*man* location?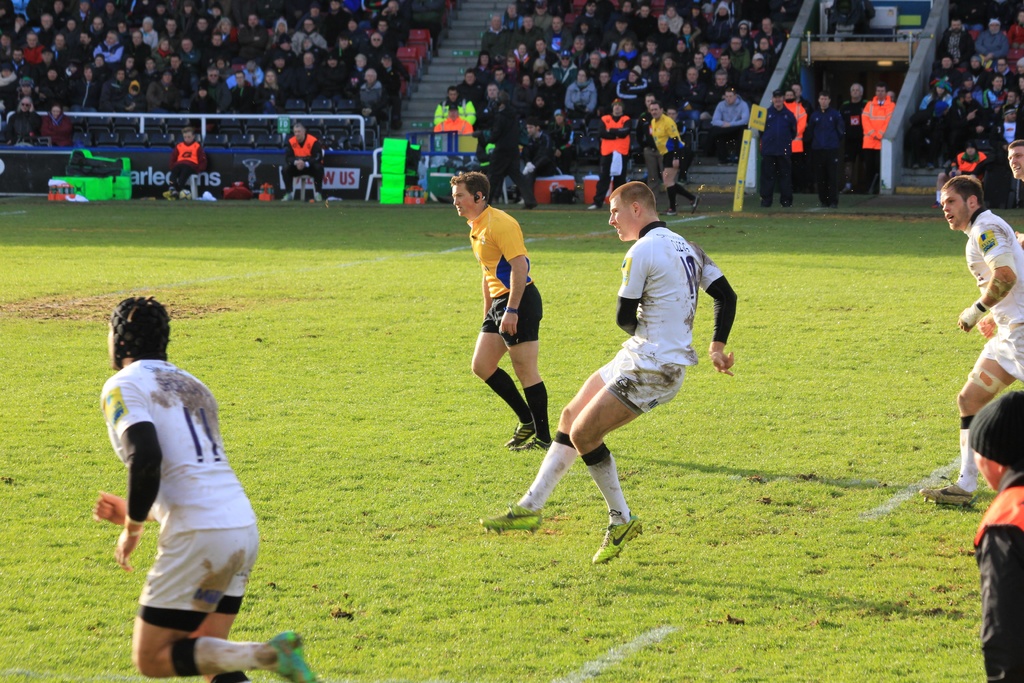
164/125/204/200
